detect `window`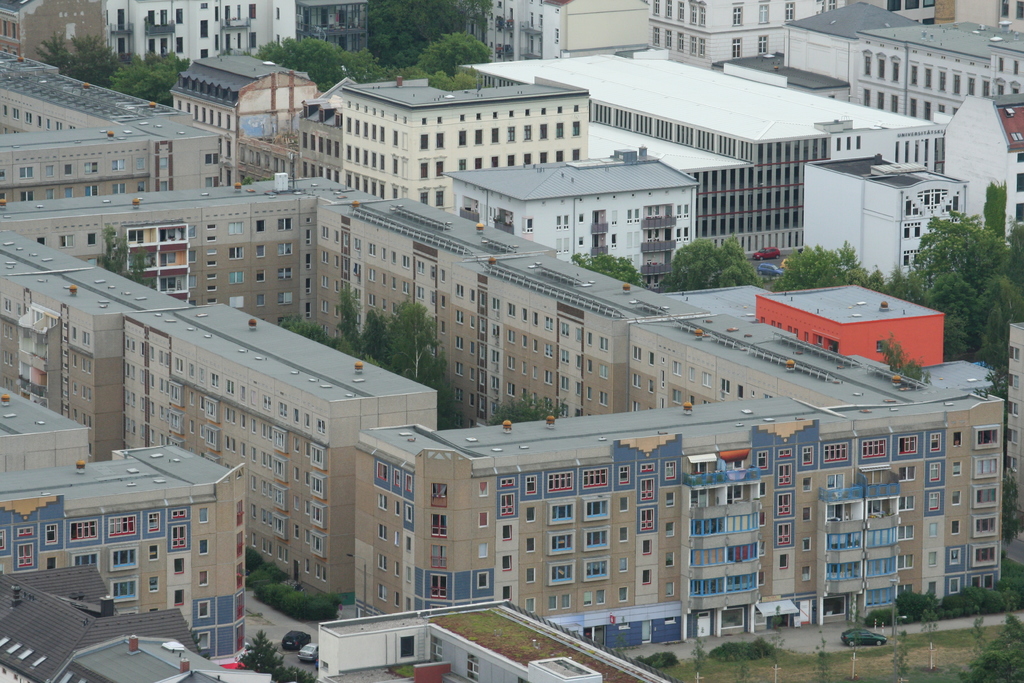
crop(804, 511, 808, 519)
